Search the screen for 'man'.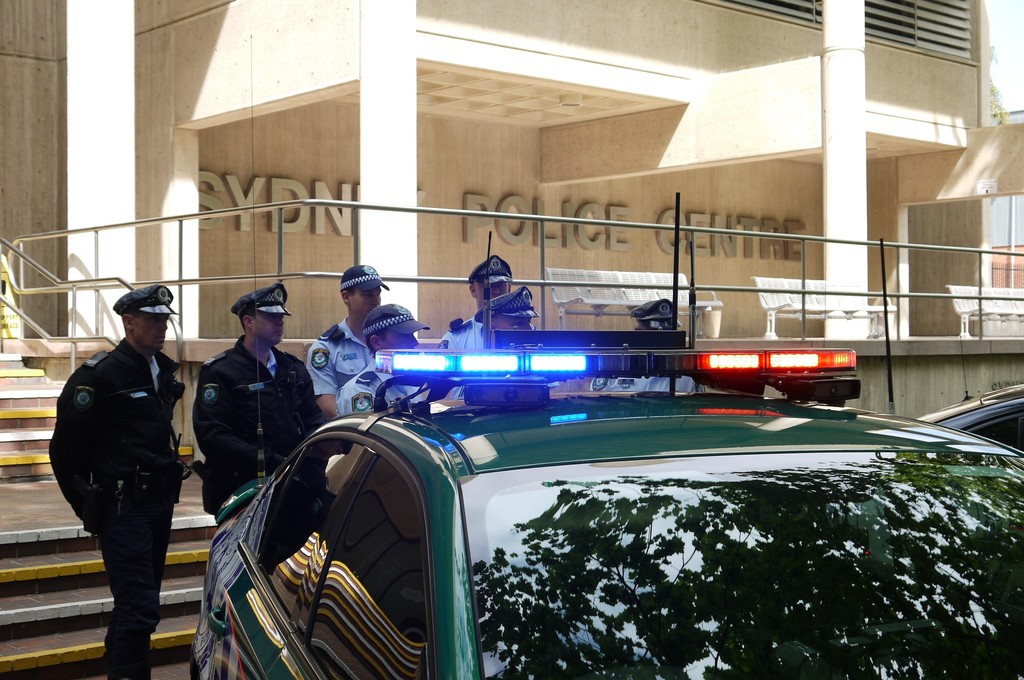
Found at region(336, 302, 426, 416).
